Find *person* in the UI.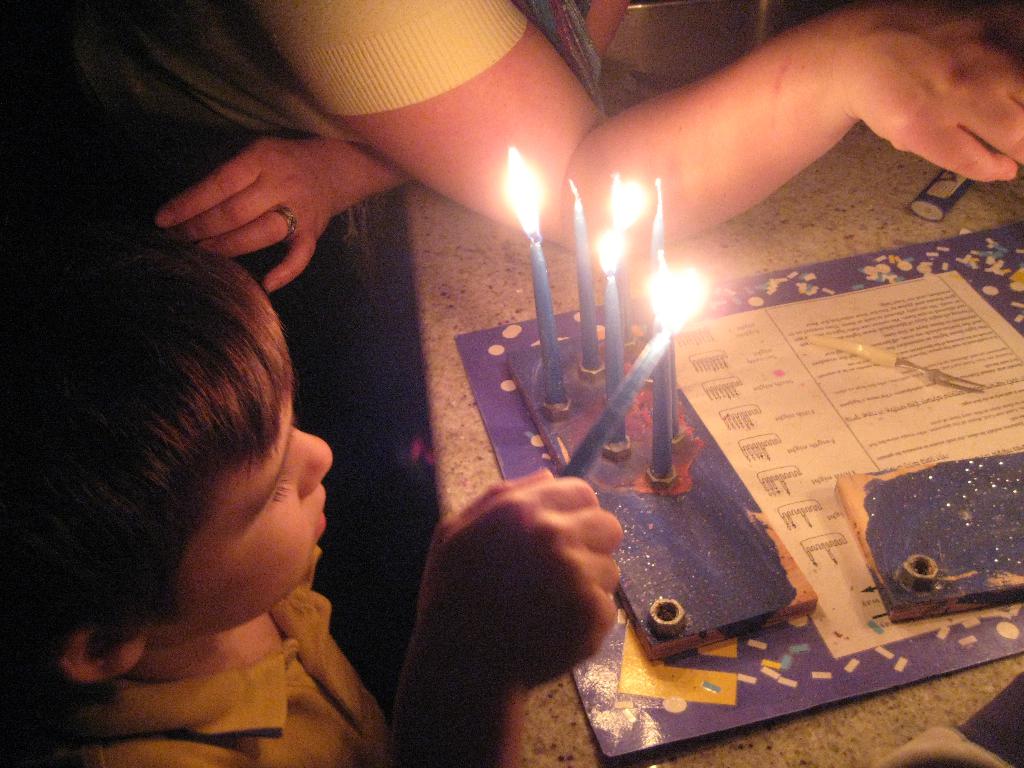
UI element at [left=56, top=0, right=1023, bottom=294].
